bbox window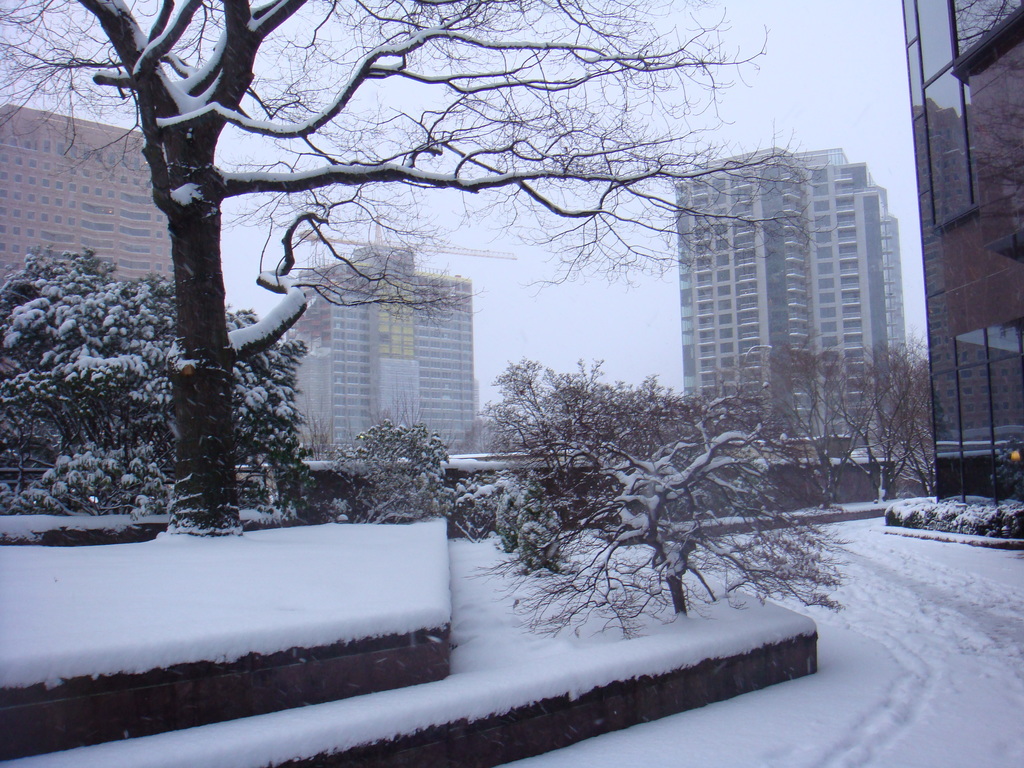
left=719, top=341, right=737, bottom=353
